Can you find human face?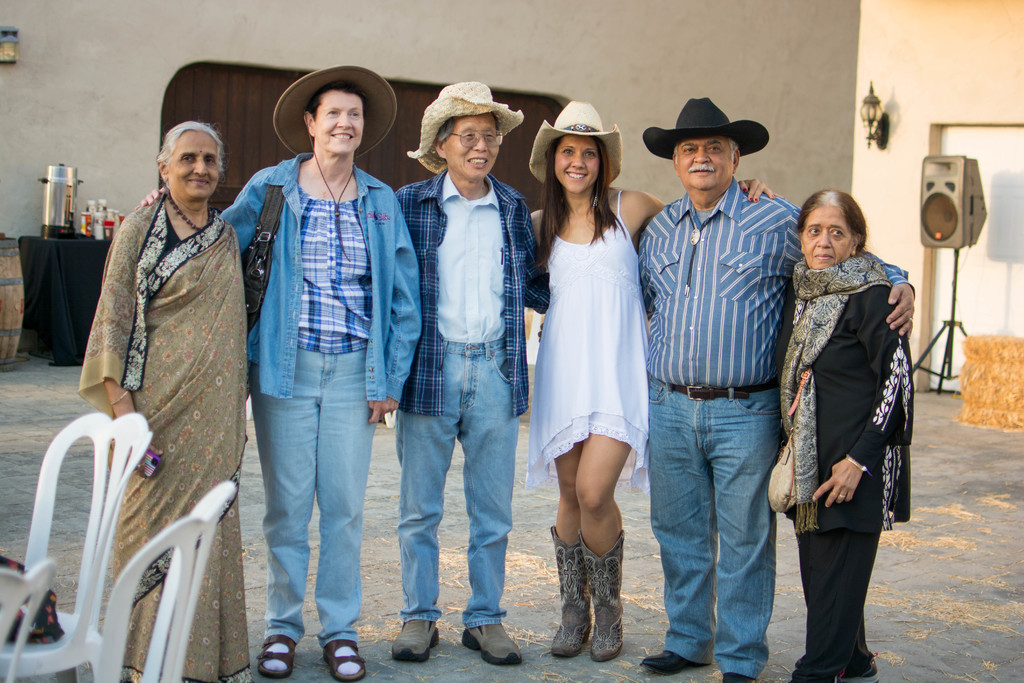
Yes, bounding box: l=310, t=86, r=364, b=154.
